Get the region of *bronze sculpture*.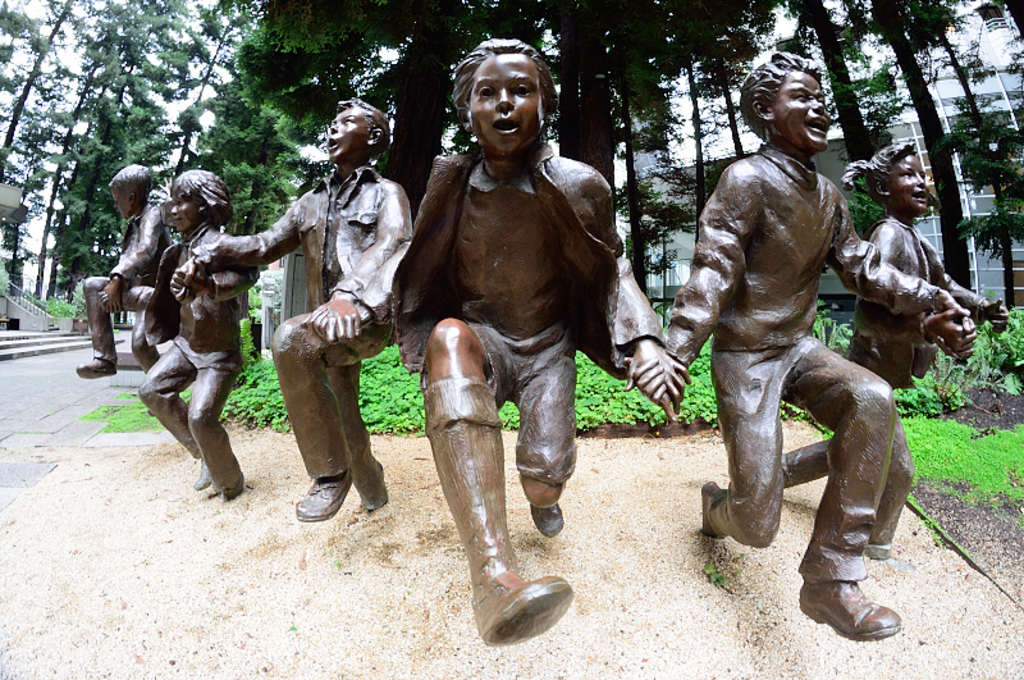
l=627, t=45, r=982, b=652.
